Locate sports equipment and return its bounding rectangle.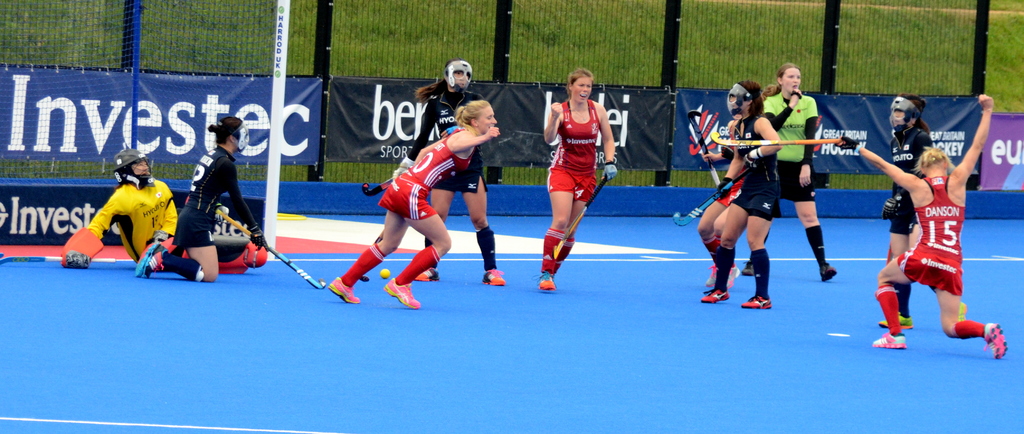
{"left": 113, "top": 147, "right": 154, "bottom": 188}.
